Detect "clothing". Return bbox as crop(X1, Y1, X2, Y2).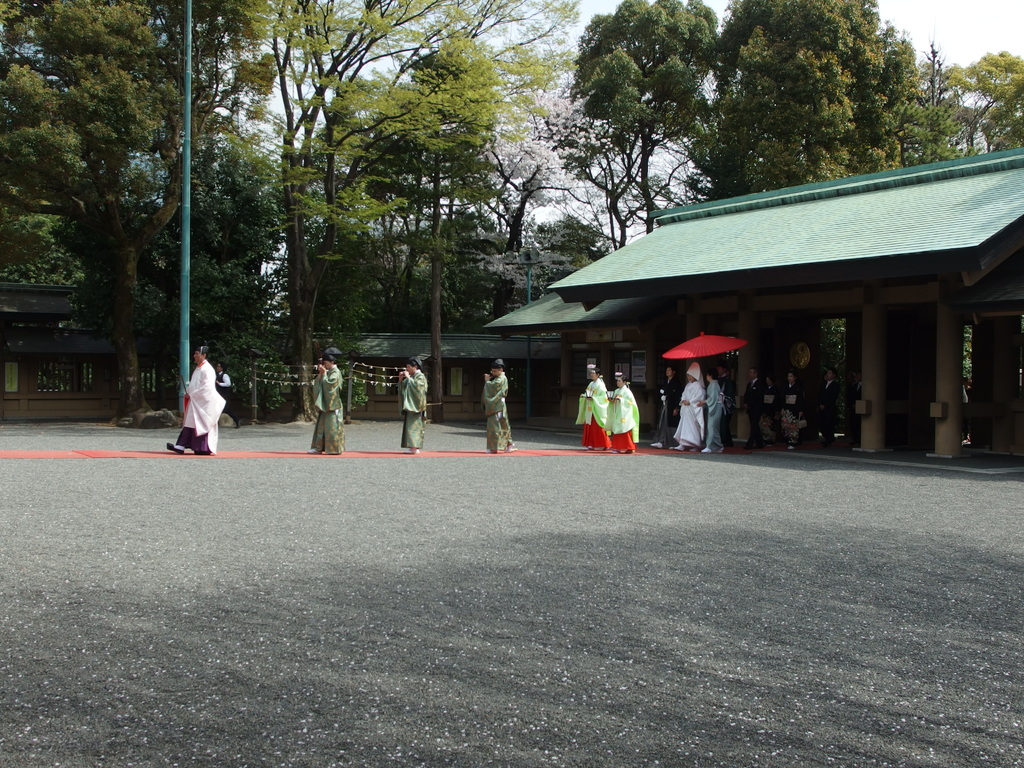
crop(398, 369, 430, 447).
